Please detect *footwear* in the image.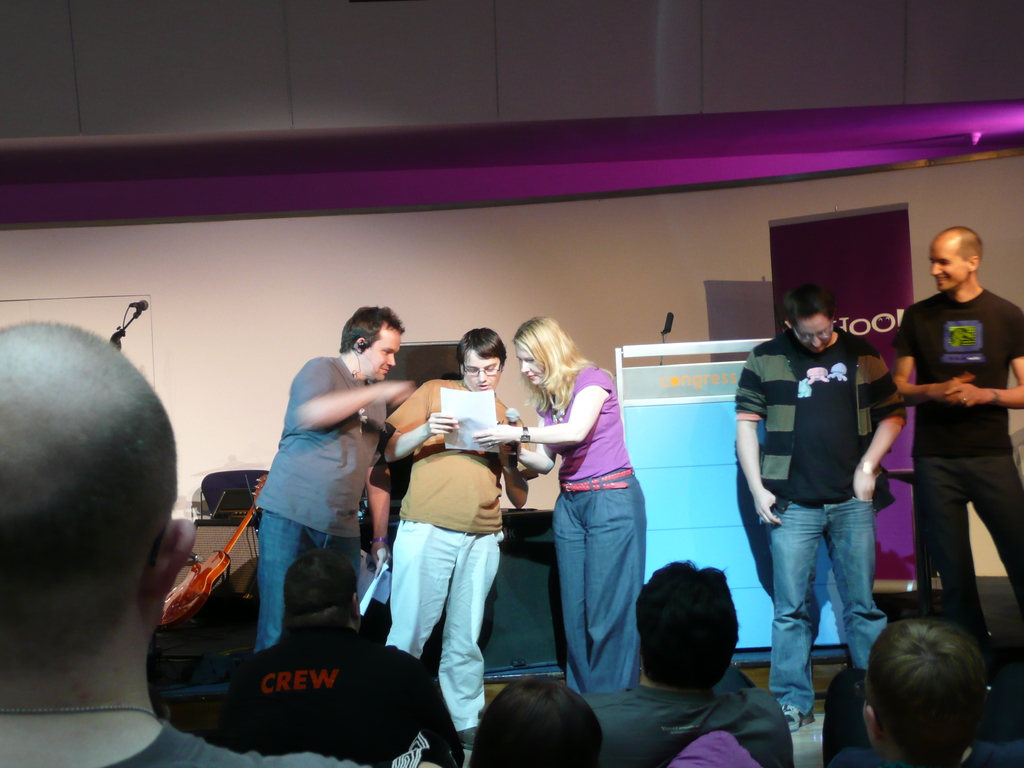
[783, 704, 815, 730].
